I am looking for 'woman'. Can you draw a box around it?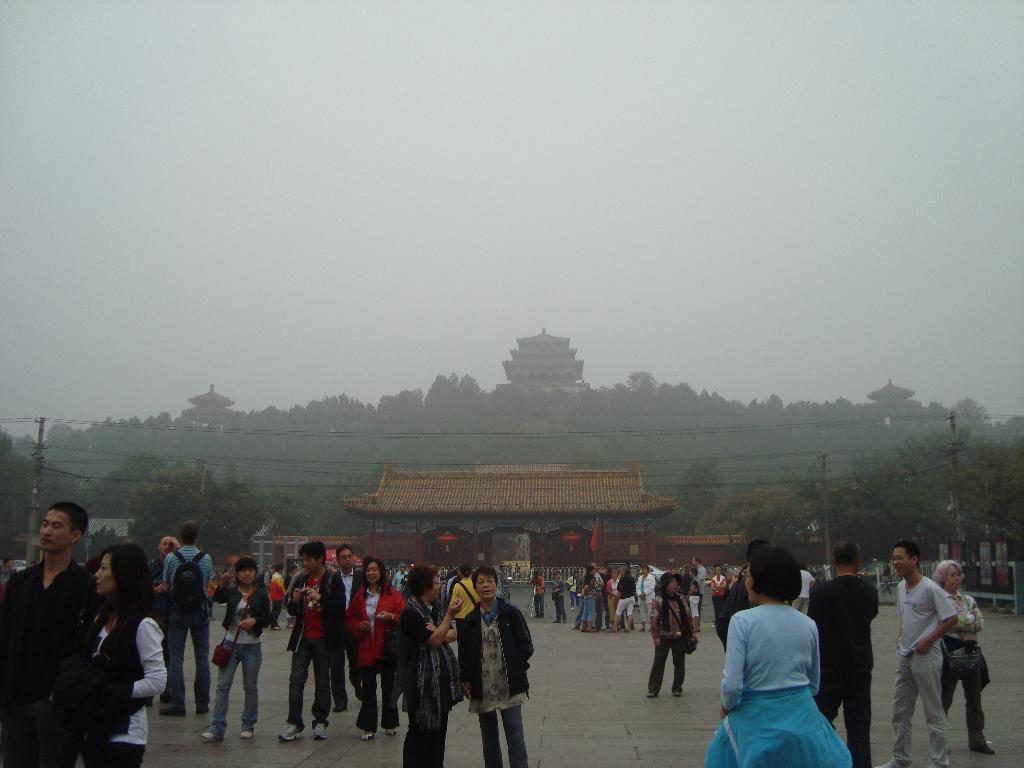
Sure, the bounding box is <box>207,561,277,744</box>.
